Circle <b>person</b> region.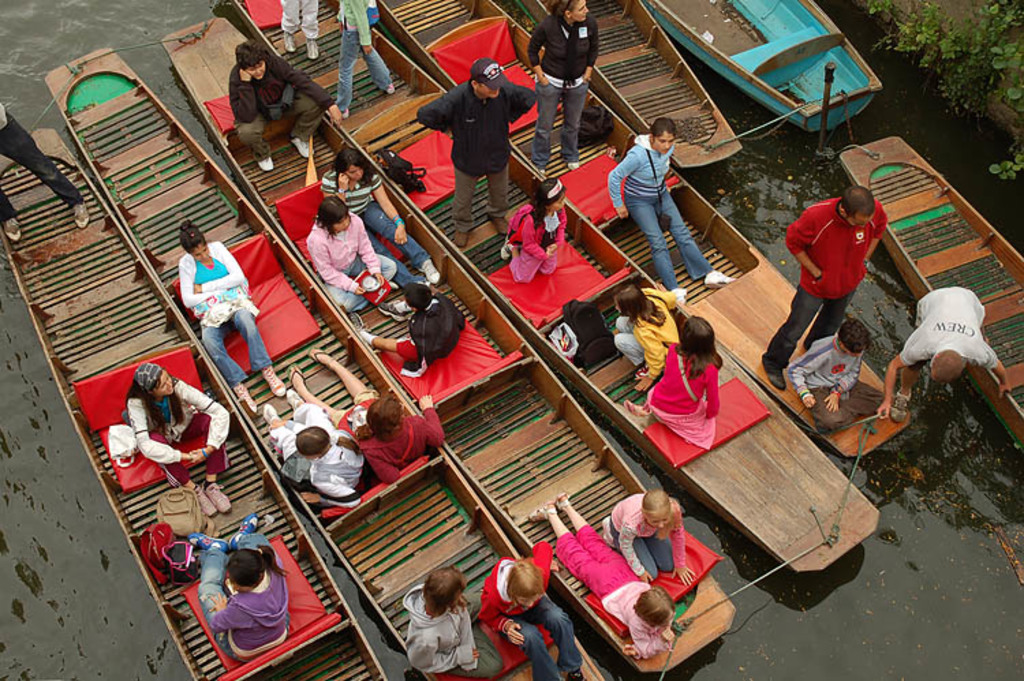
Region: <bbox>236, 40, 340, 171</bbox>.
